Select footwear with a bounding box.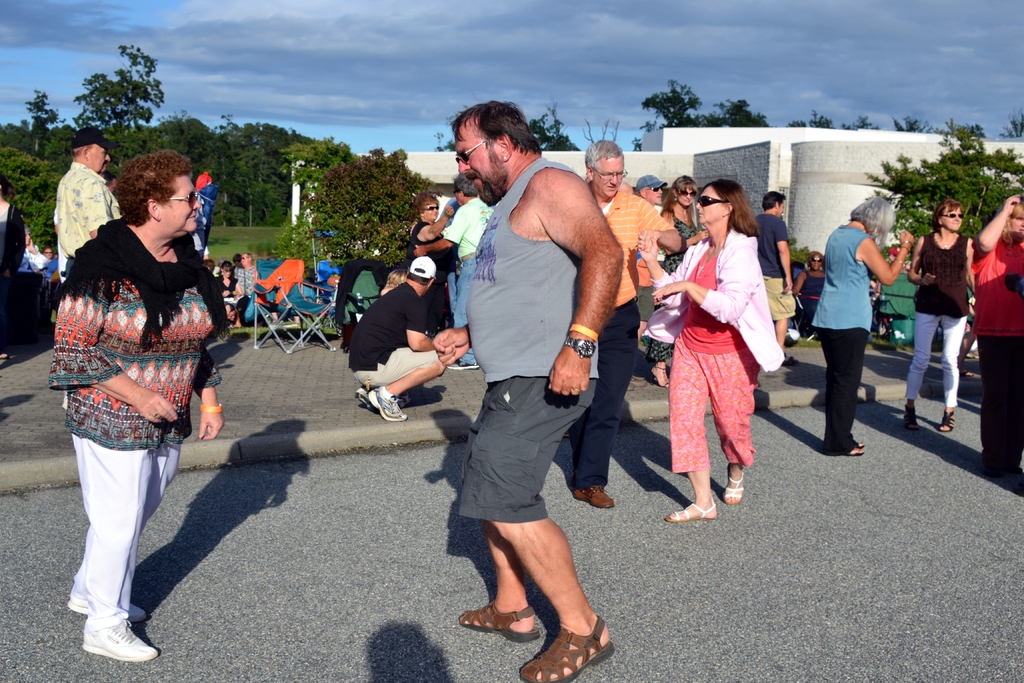
bbox=(572, 478, 617, 511).
